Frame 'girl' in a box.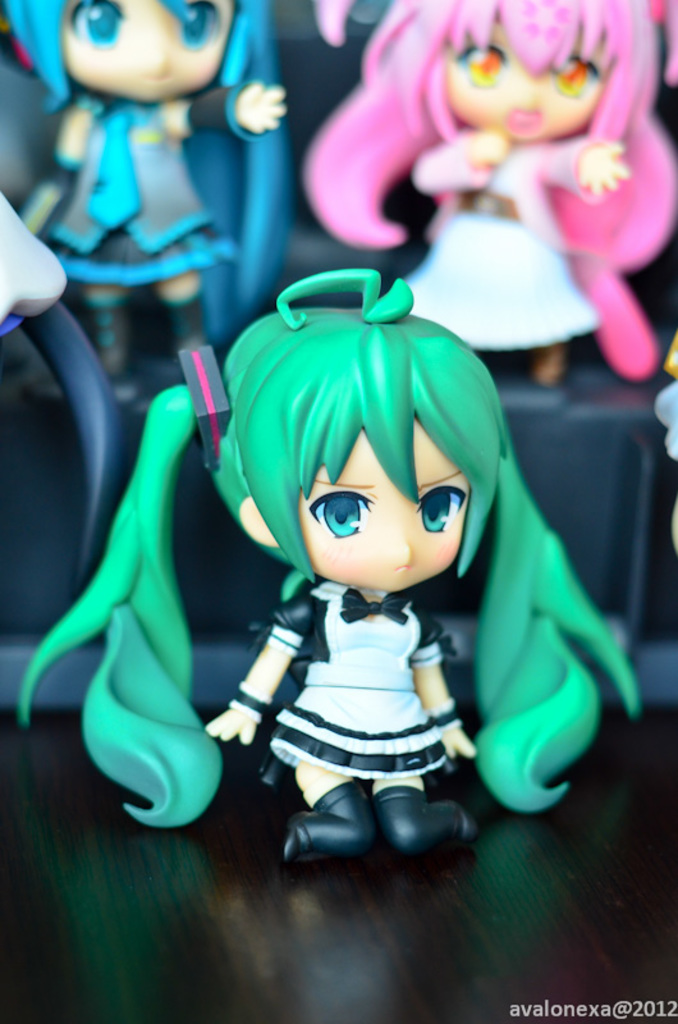
<box>297,0,677,383</box>.
